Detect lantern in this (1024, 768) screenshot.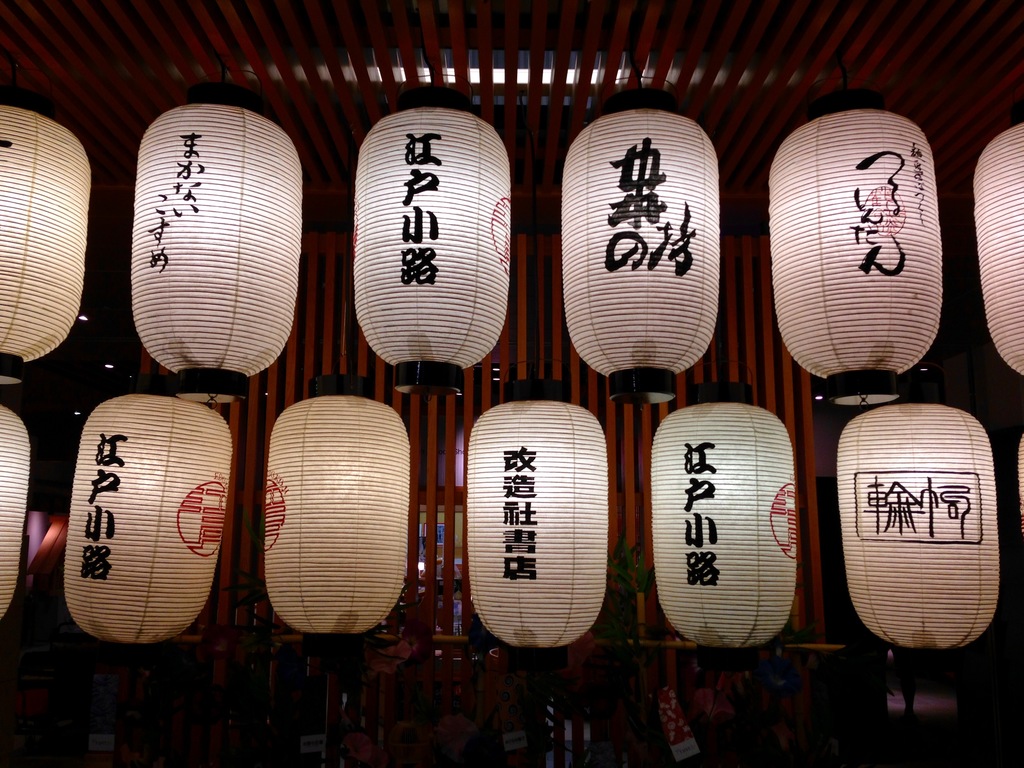
Detection: left=652, top=383, right=803, bottom=641.
